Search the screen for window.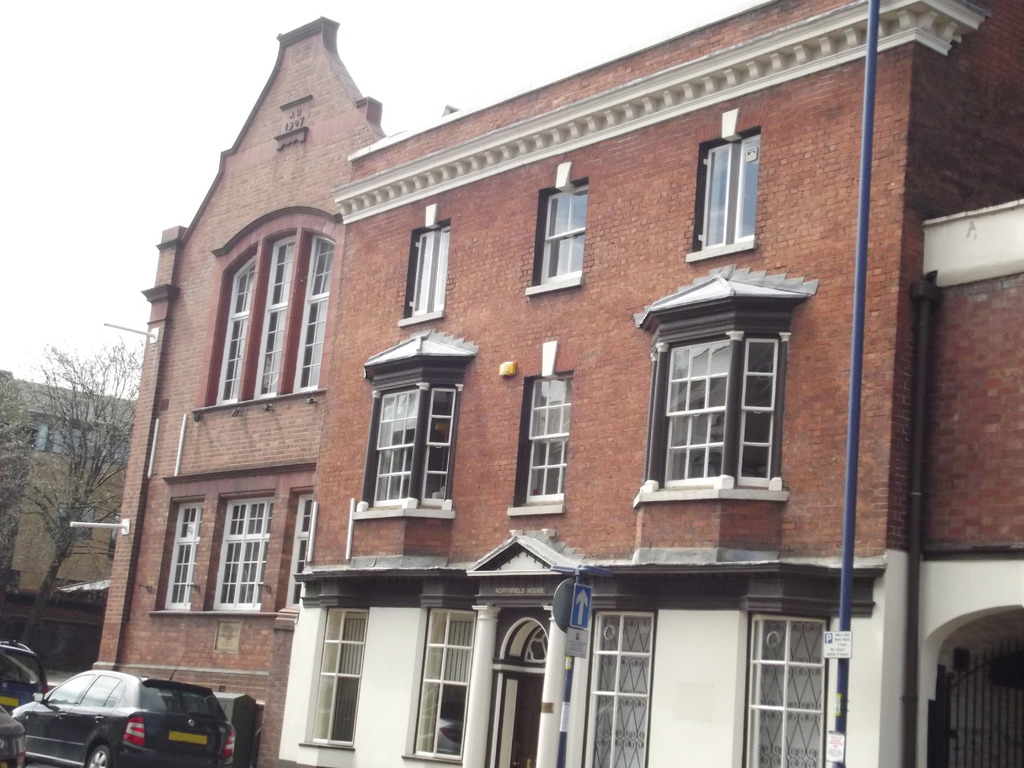
Found at select_region(410, 607, 480, 767).
